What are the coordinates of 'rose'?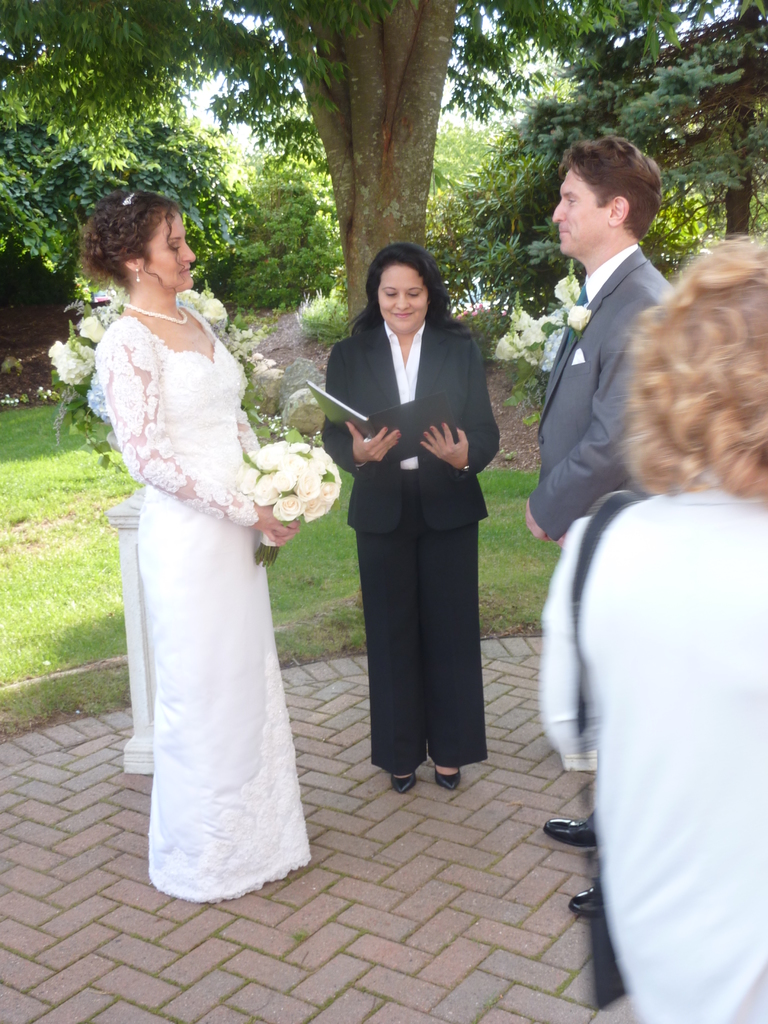
select_region(77, 315, 108, 343).
